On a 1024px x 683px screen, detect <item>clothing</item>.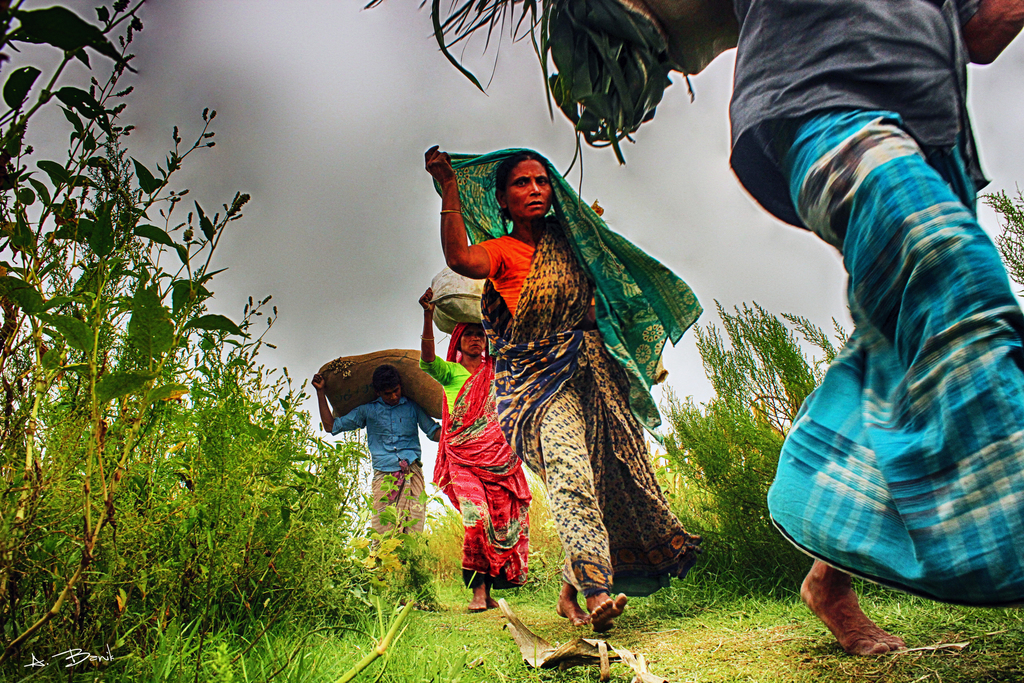
[x1=729, y1=0, x2=1023, y2=609].
